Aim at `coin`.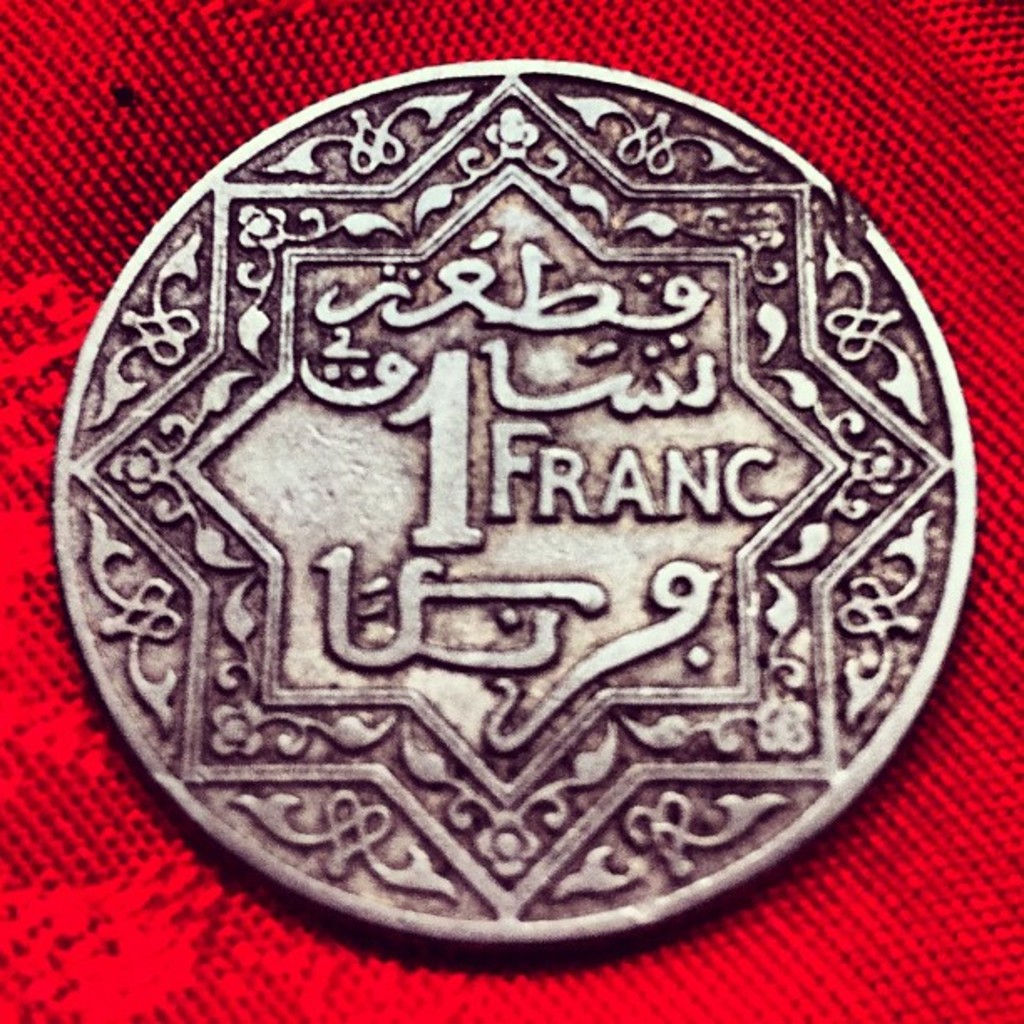
Aimed at box=[47, 57, 979, 945].
